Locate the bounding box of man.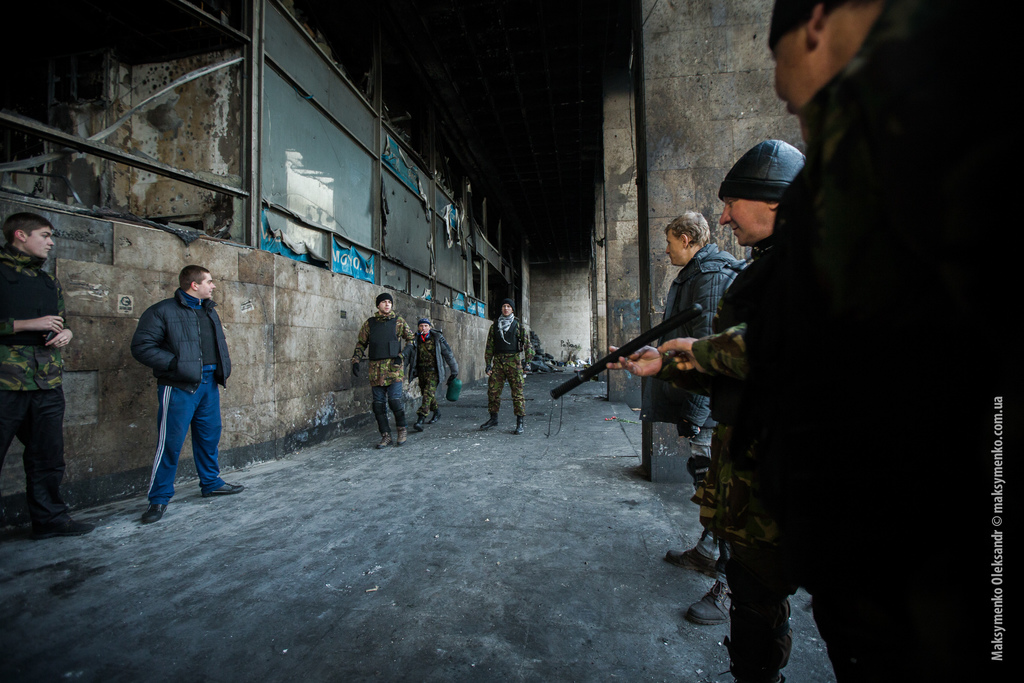
Bounding box: box=[478, 299, 534, 435].
